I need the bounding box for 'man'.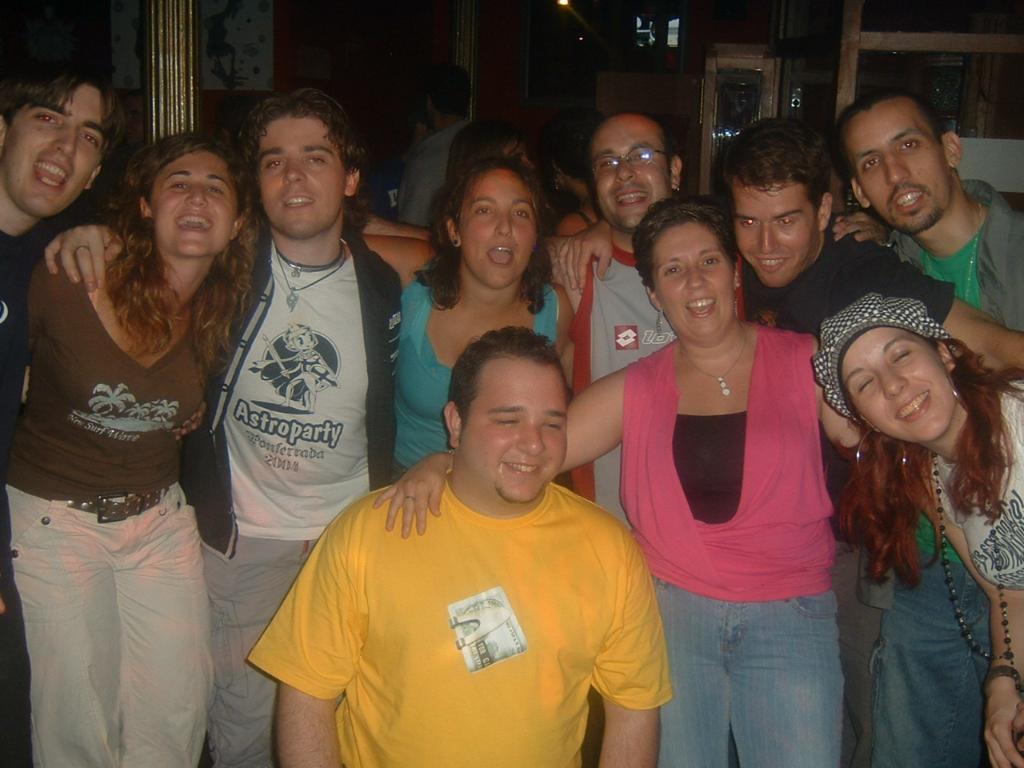
Here it is: <box>0,66,129,473</box>.
